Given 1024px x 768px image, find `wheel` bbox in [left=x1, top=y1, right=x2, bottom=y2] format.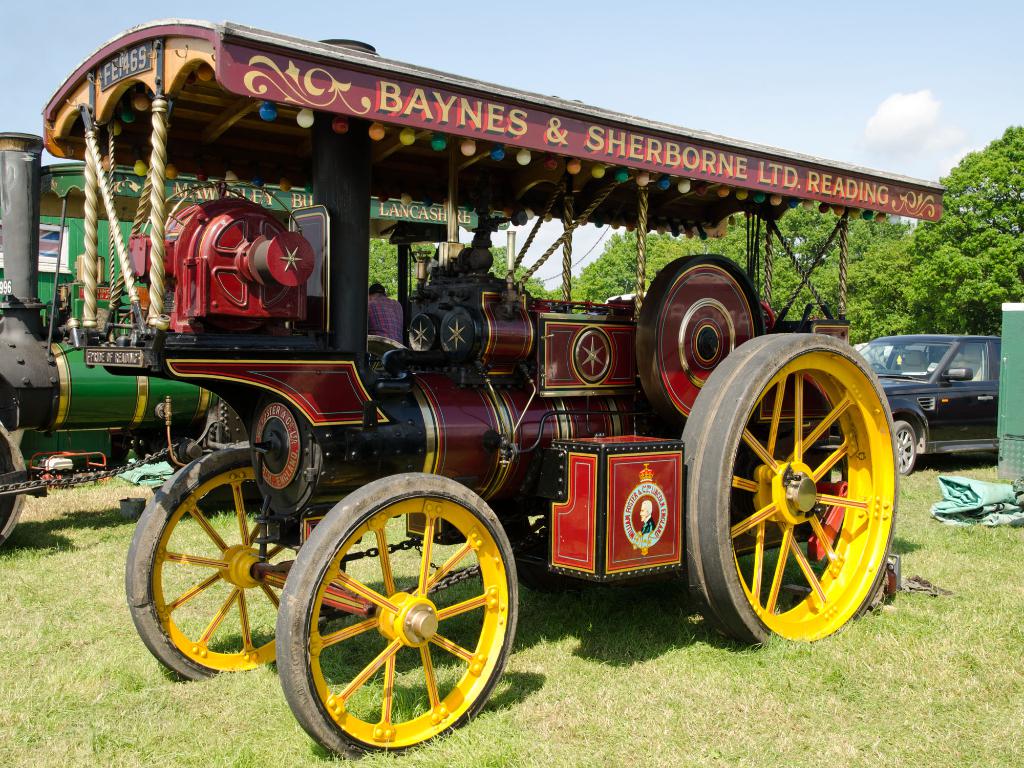
[left=870, top=362, right=888, bottom=372].
